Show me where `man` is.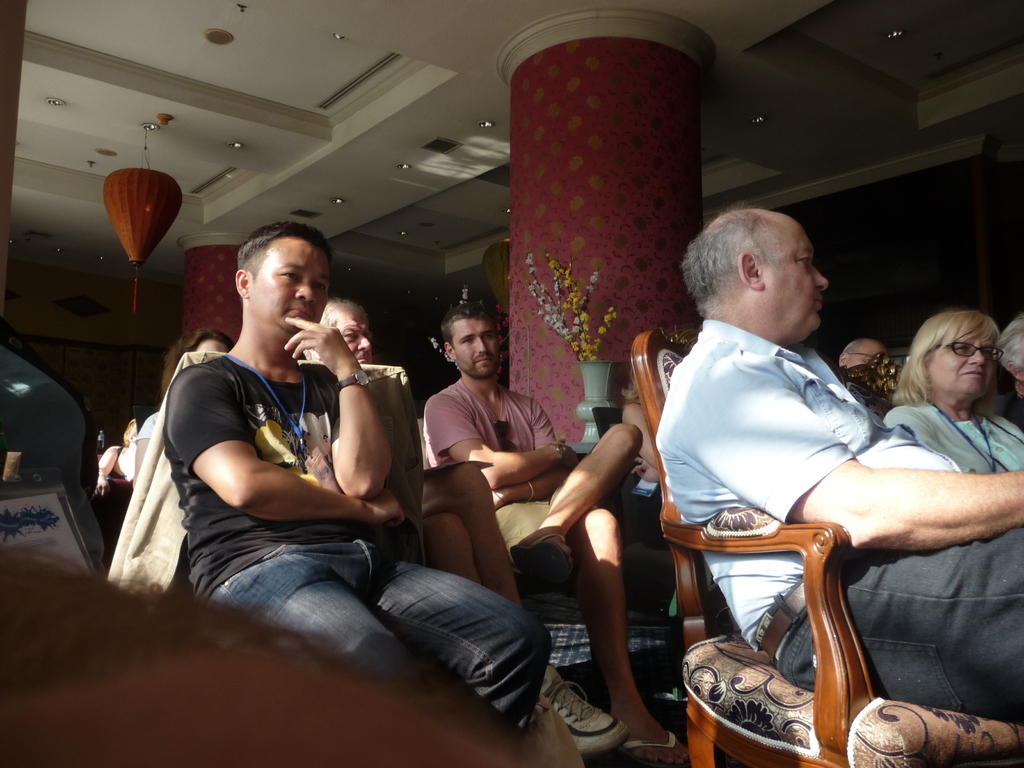
`man` is at bbox=(294, 289, 639, 758).
